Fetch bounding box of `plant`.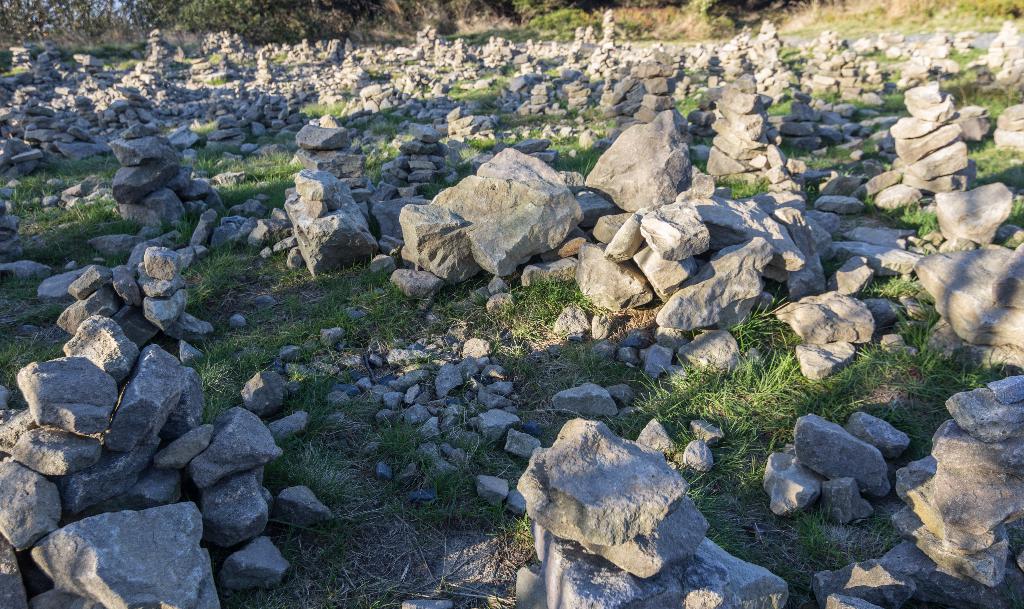
Bbox: 761,270,785,298.
